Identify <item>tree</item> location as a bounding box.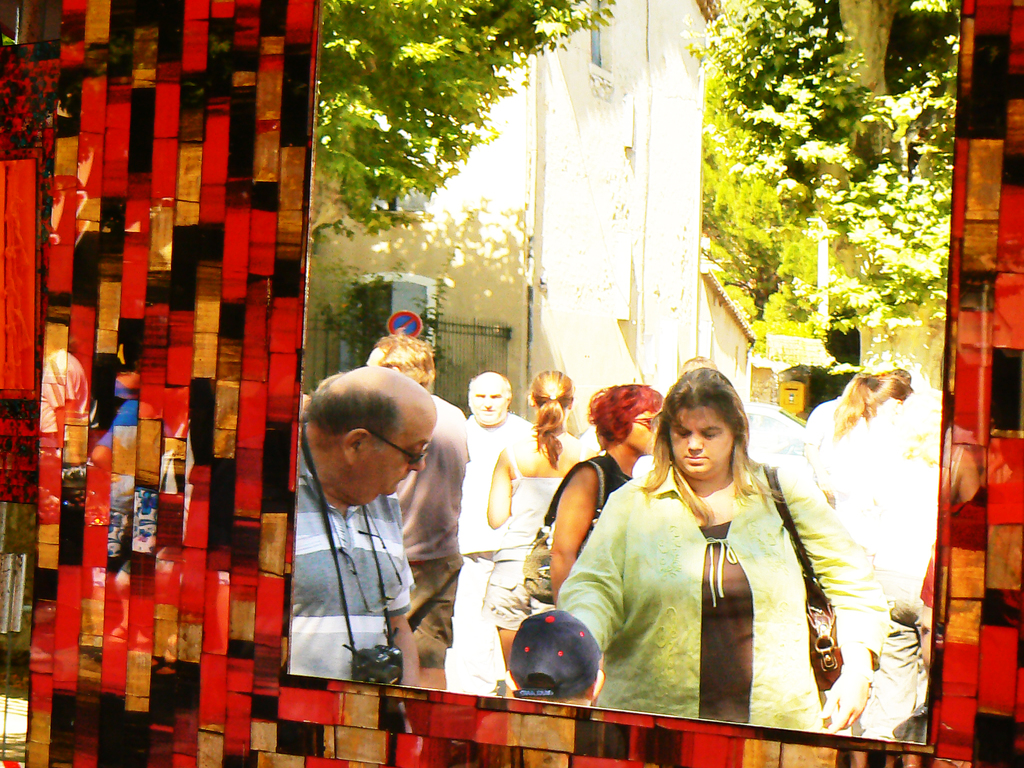
(x1=302, y1=0, x2=608, y2=241).
